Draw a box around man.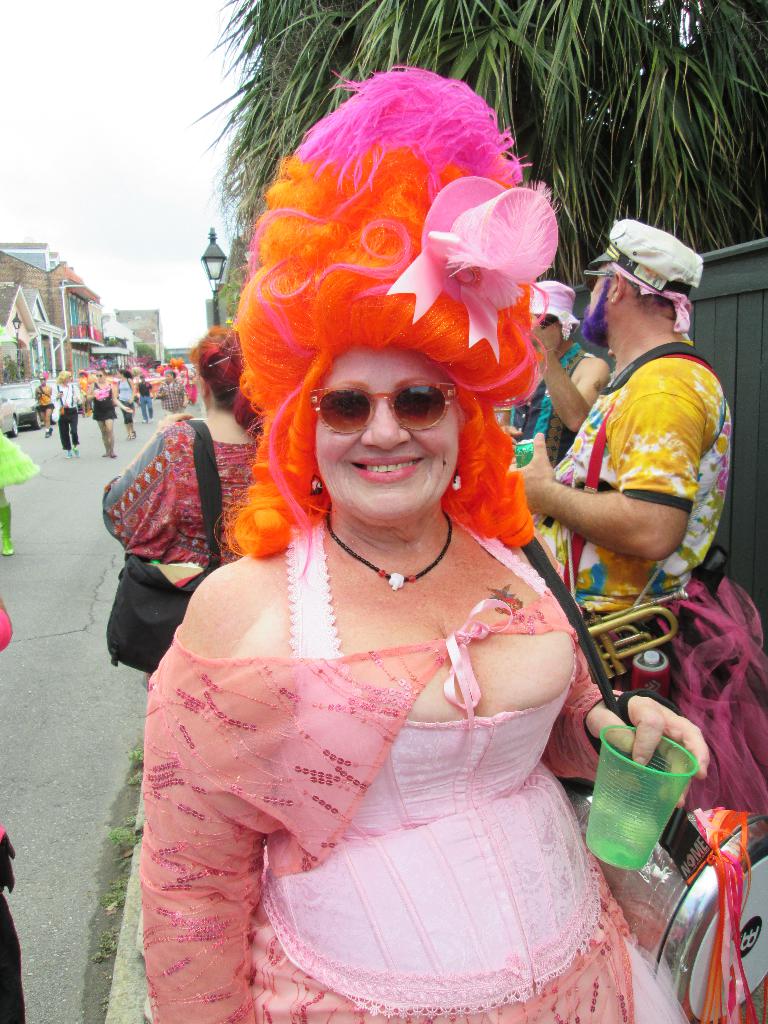
(left=516, top=211, right=743, bottom=796).
